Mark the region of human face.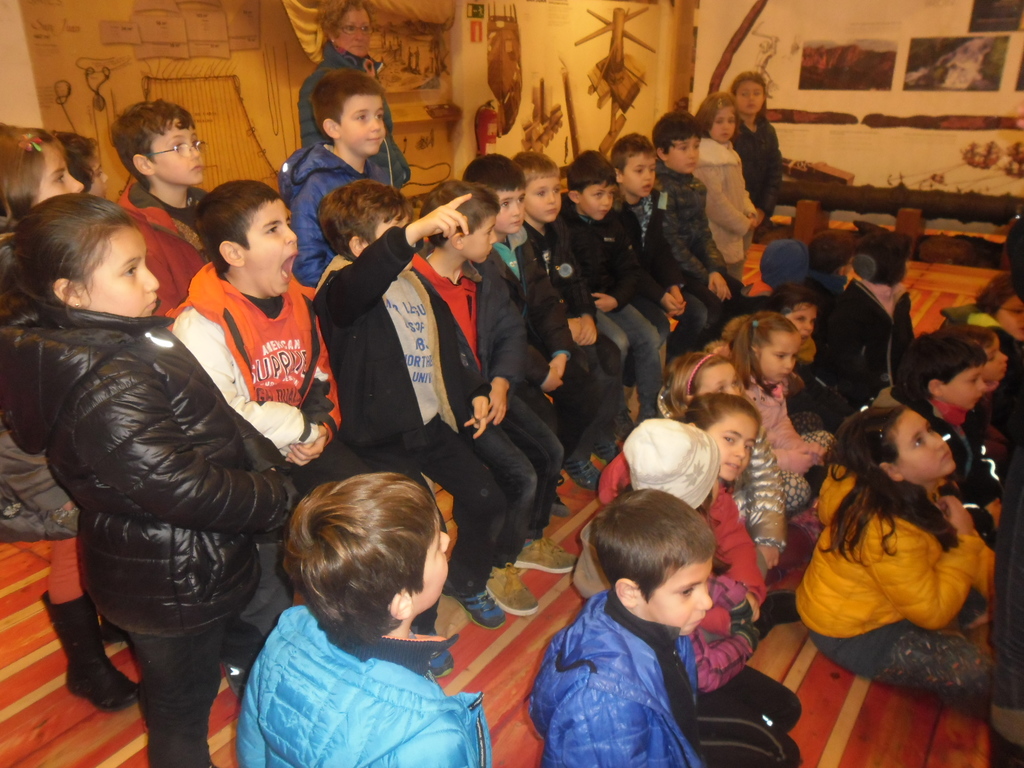
Region: crop(335, 95, 385, 155).
